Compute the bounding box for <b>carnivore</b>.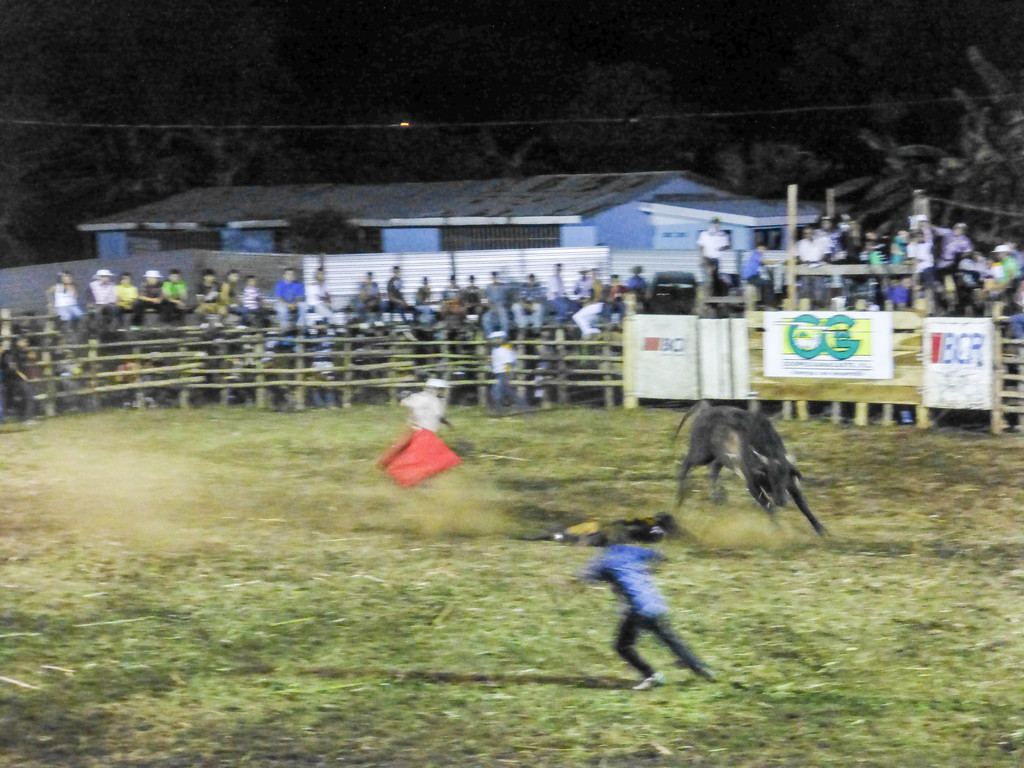
Rect(562, 524, 715, 693).
